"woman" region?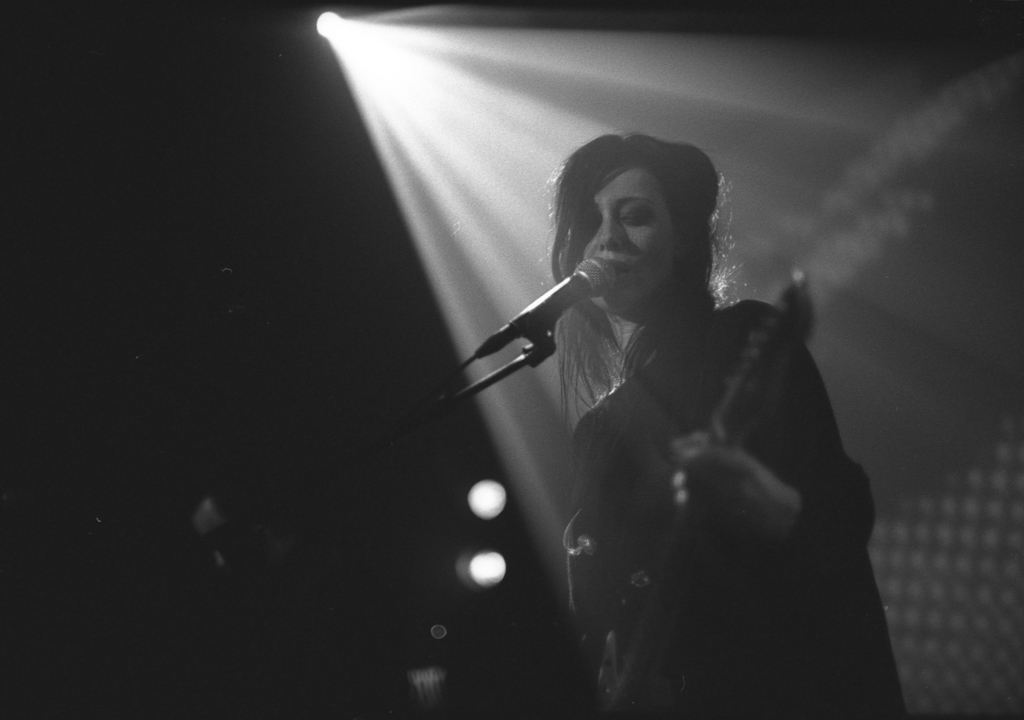
Rect(451, 83, 884, 719)
